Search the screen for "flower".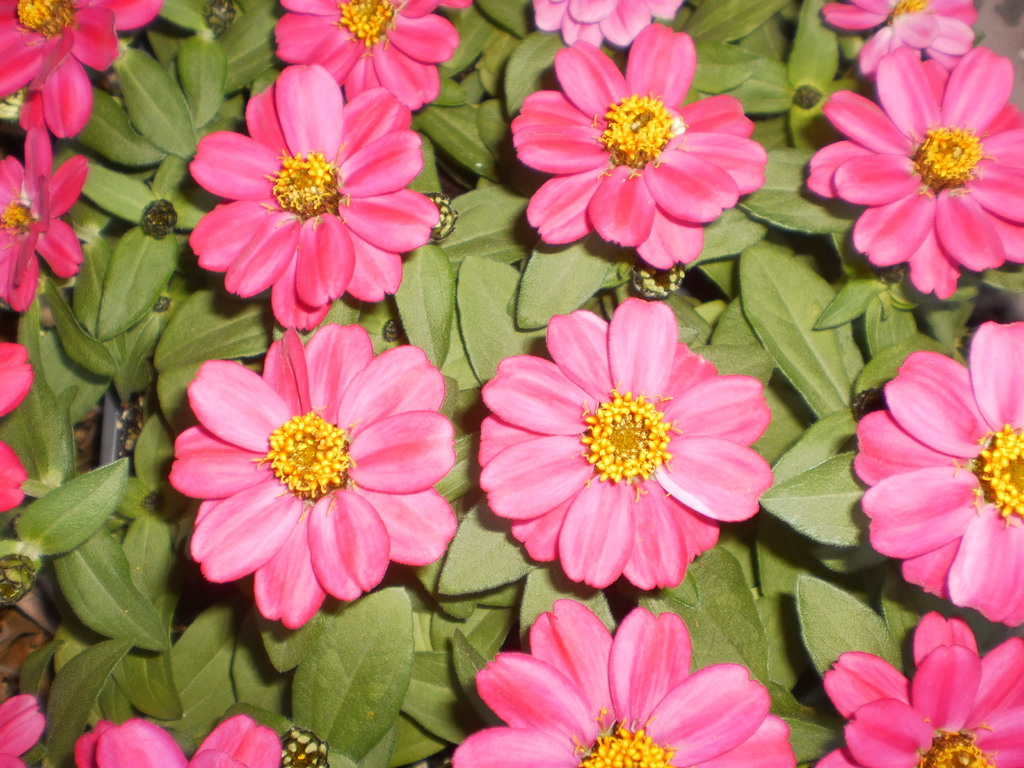
Found at bbox=[811, 609, 1023, 767].
